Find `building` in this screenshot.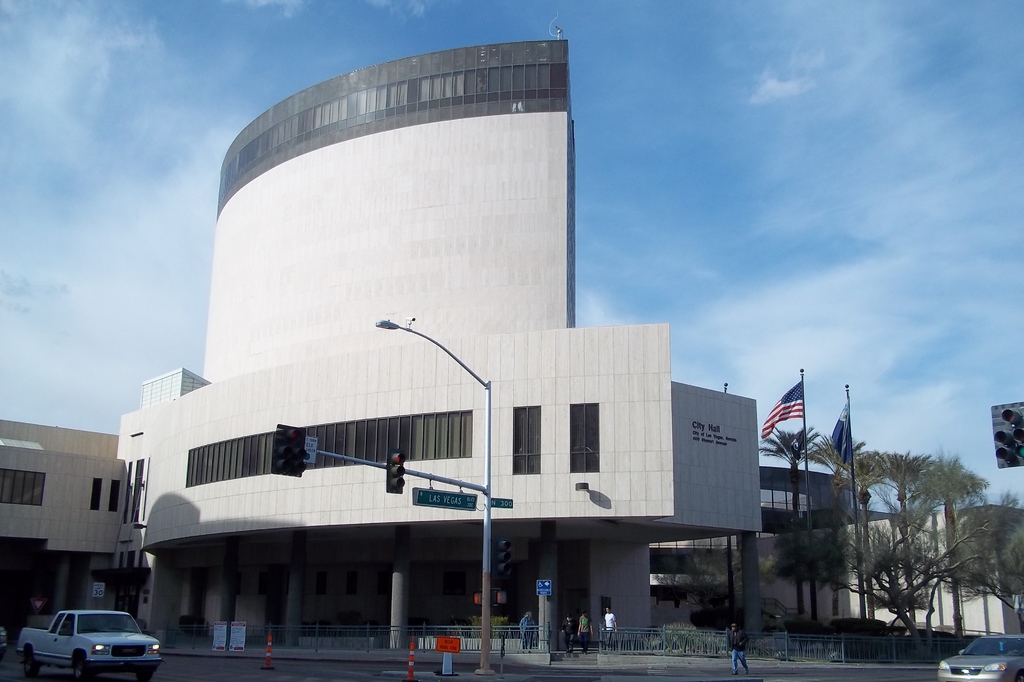
The bounding box for `building` is <box>0,37,1023,658</box>.
